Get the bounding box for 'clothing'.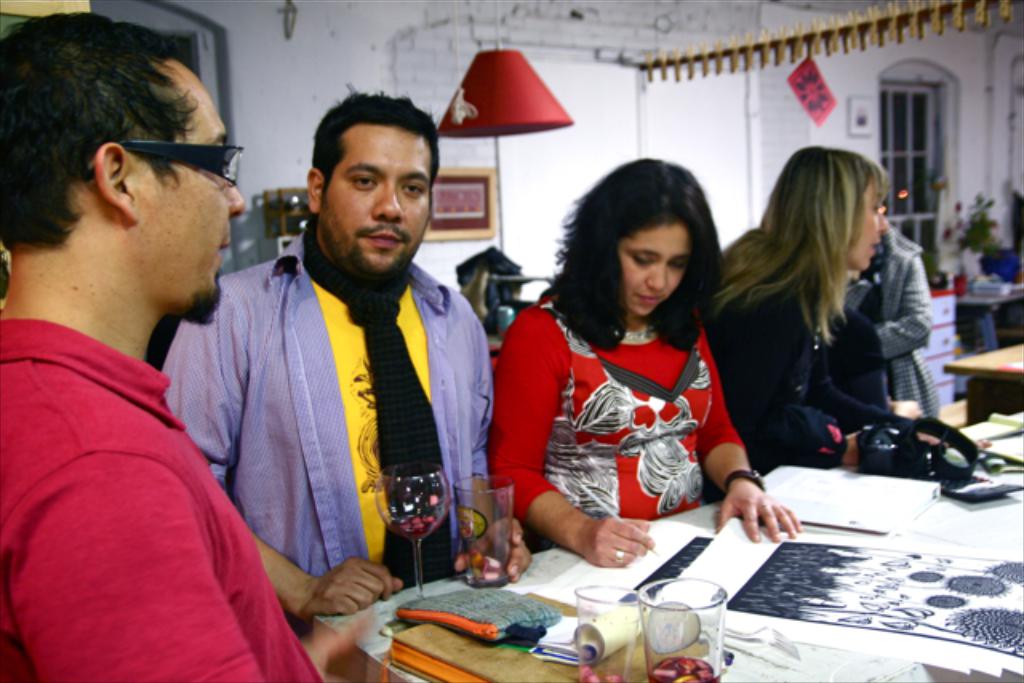
box=[691, 251, 902, 470].
